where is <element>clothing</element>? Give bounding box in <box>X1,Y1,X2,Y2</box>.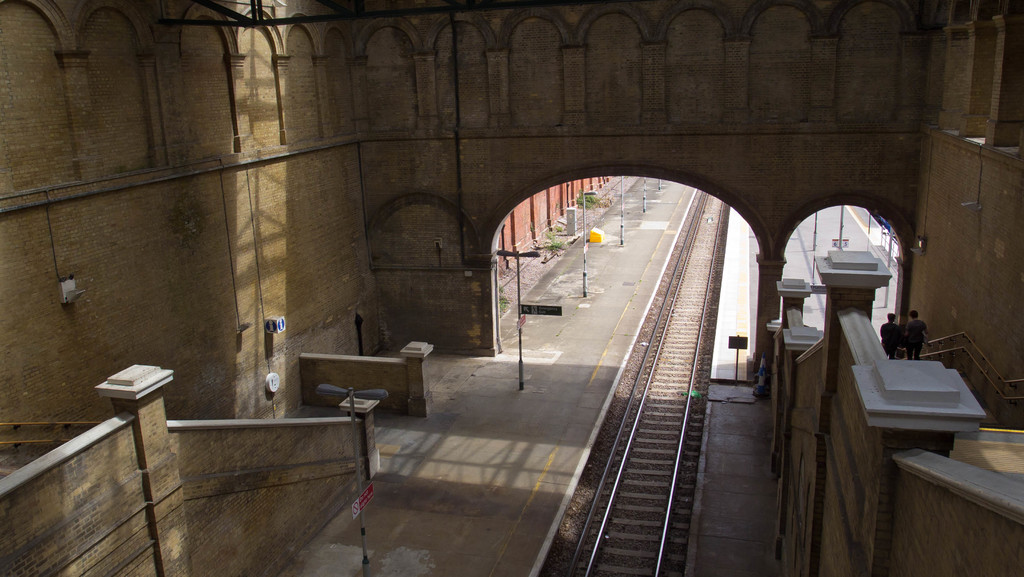
<box>904,316,924,366</box>.
